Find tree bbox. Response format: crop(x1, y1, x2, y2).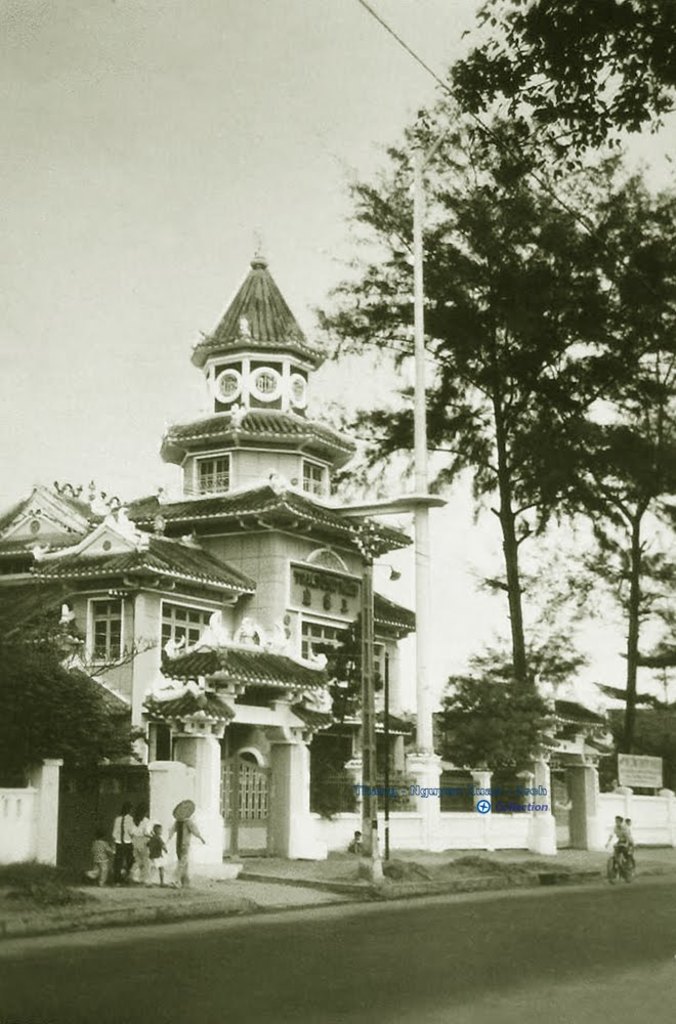
crop(0, 549, 163, 773).
